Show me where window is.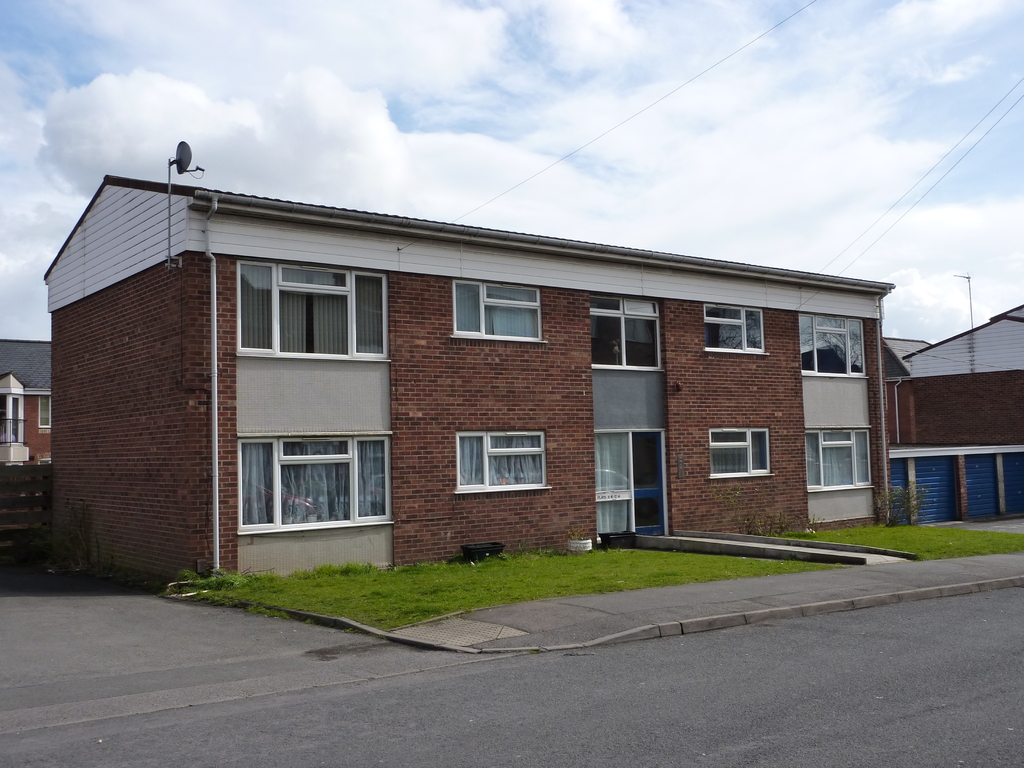
window is at [x1=703, y1=304, x2=768, y2=352].
